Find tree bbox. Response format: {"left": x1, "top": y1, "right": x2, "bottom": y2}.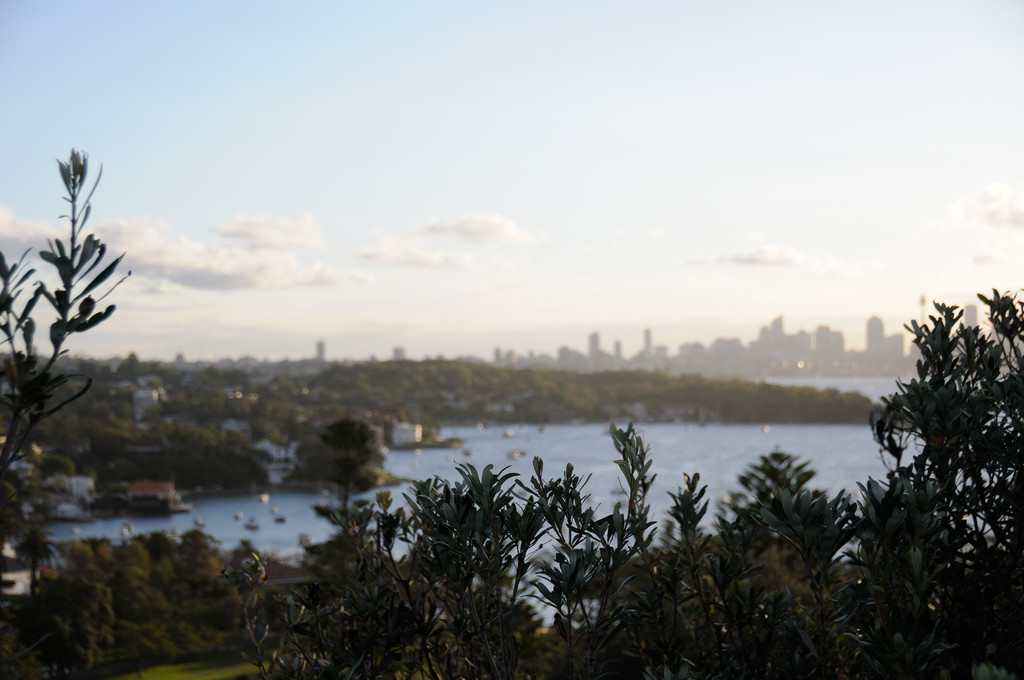
{"left": 262, "top": 408, "right": 396, "bottom": 537}.
